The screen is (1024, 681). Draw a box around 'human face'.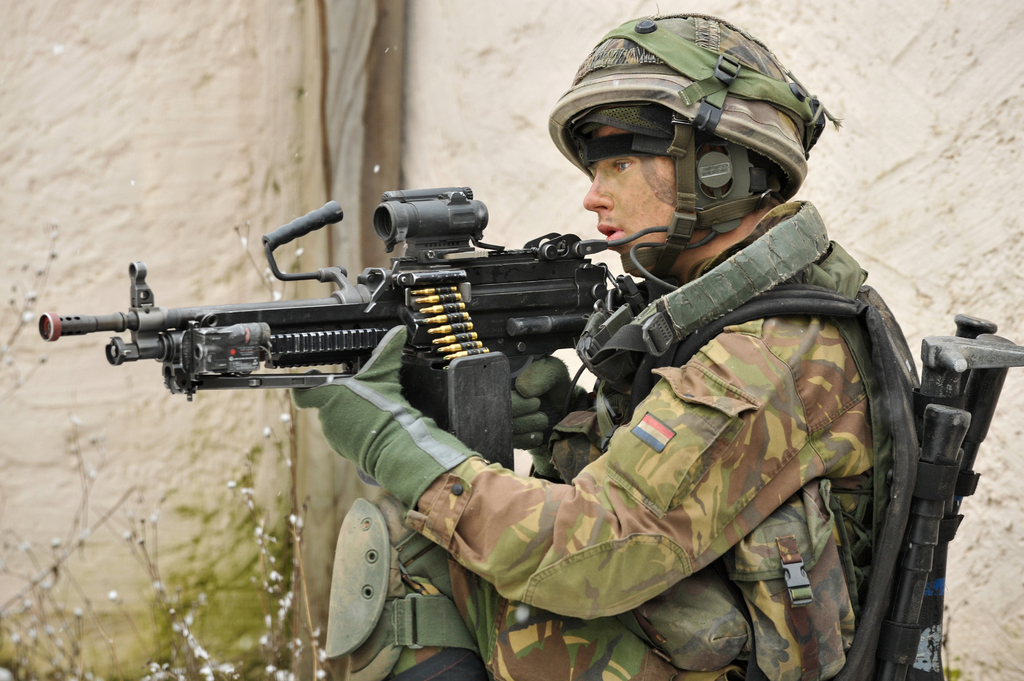
bbox=(587, 127, 680, 272).
